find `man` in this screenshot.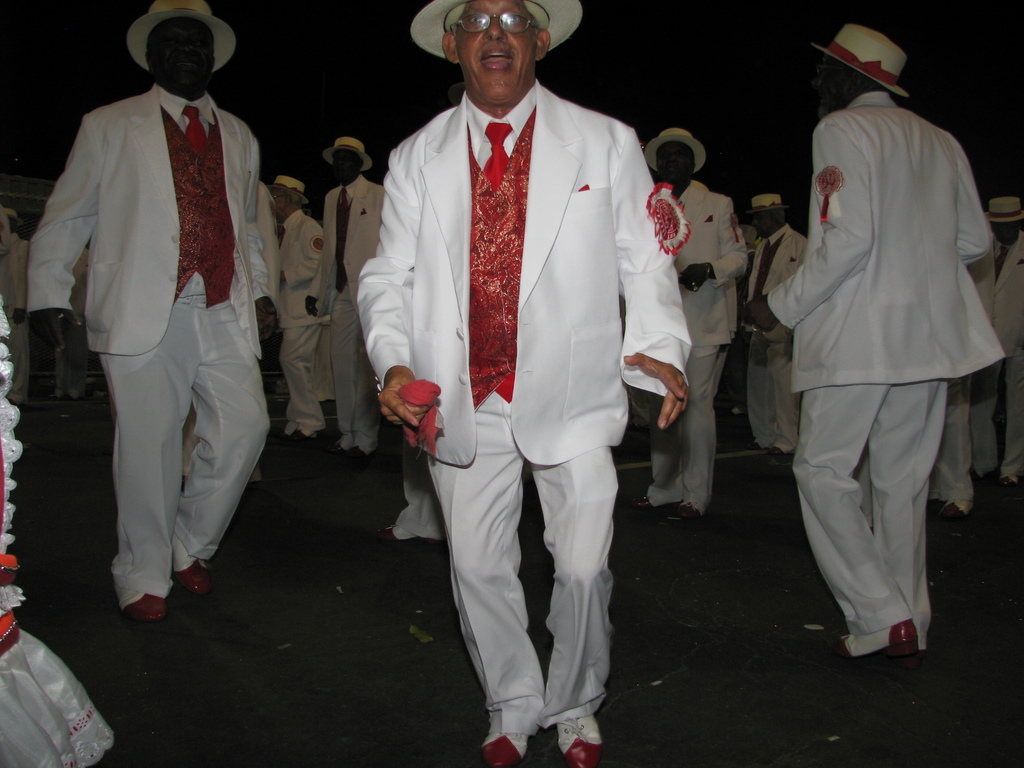
The bounding box for `man` is detection(358, 0, 694, 767).
